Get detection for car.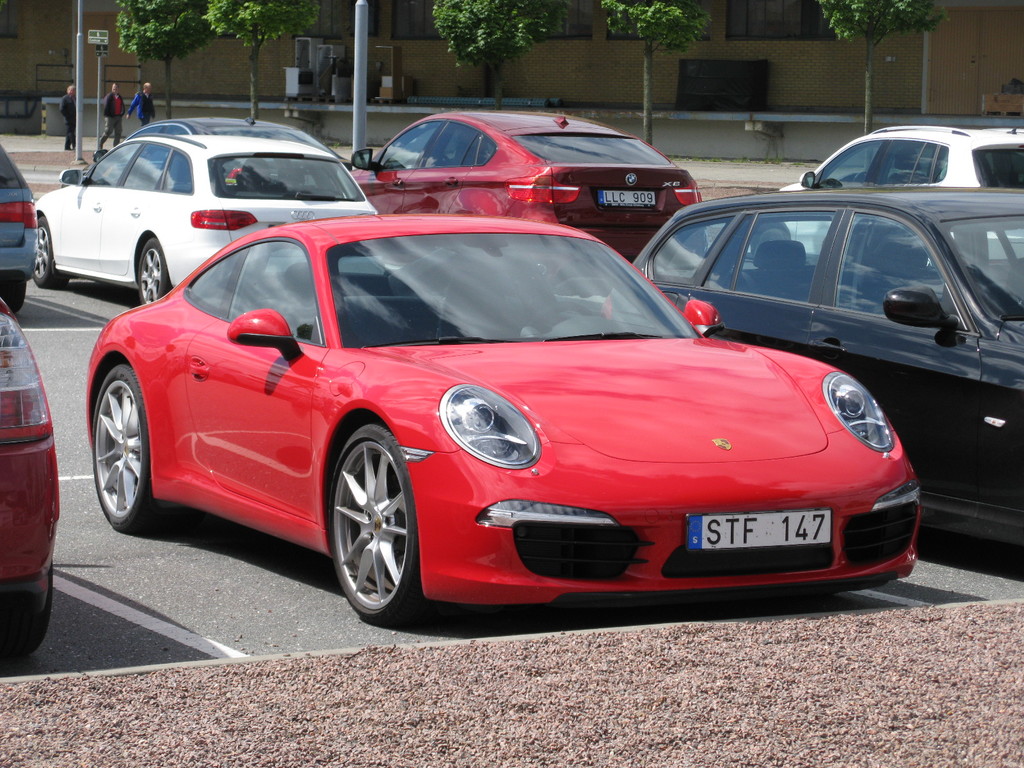
Detection: (125, 109, 342, 156).
